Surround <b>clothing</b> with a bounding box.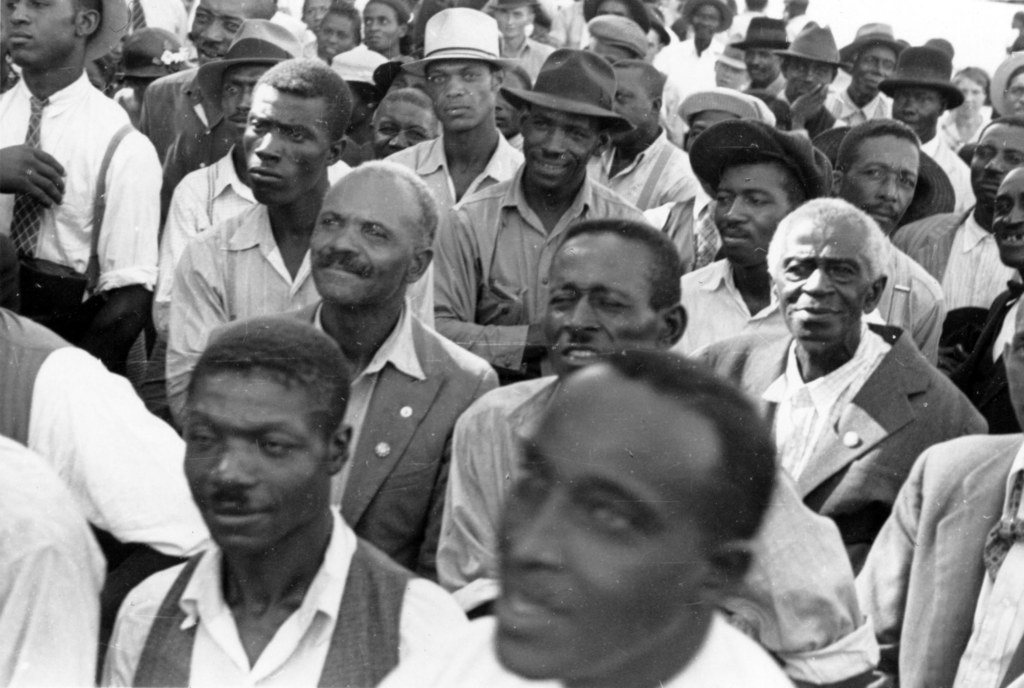
left=580, top=124, right=710, bottom=207.
